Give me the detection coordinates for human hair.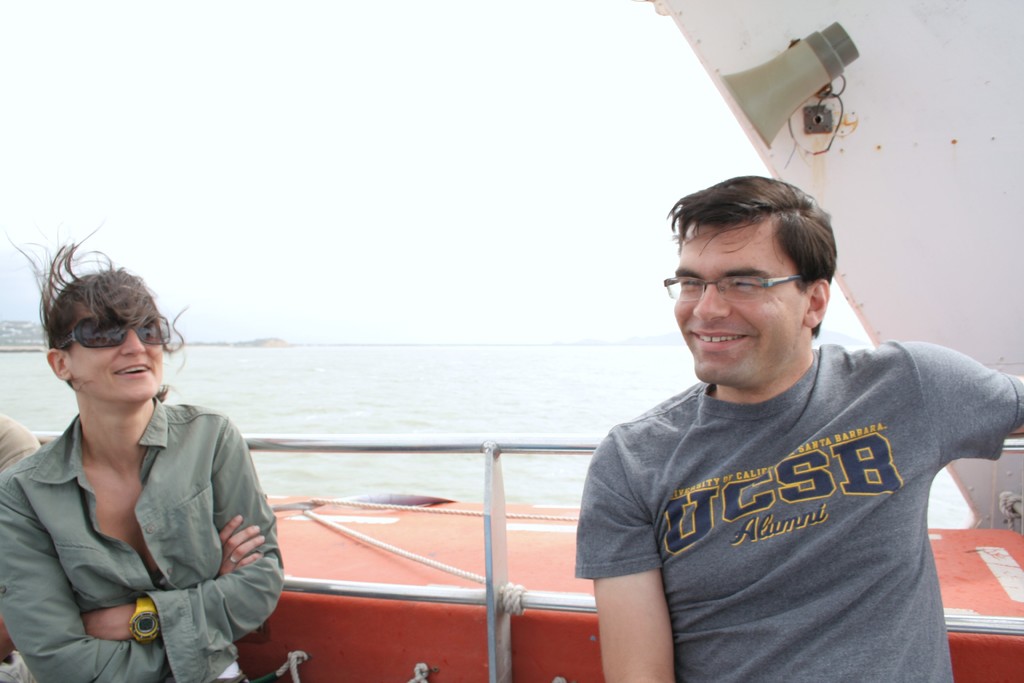
left=28, top=220, right=170, bottom=418.
